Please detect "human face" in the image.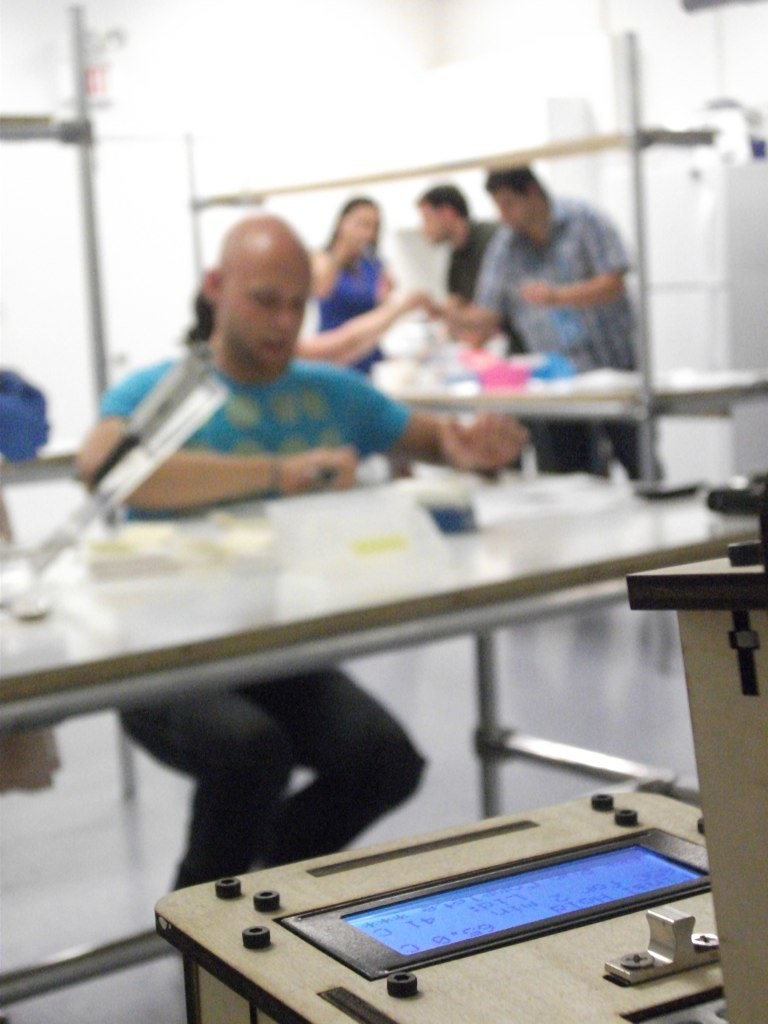
344, 208, 378, 249.
